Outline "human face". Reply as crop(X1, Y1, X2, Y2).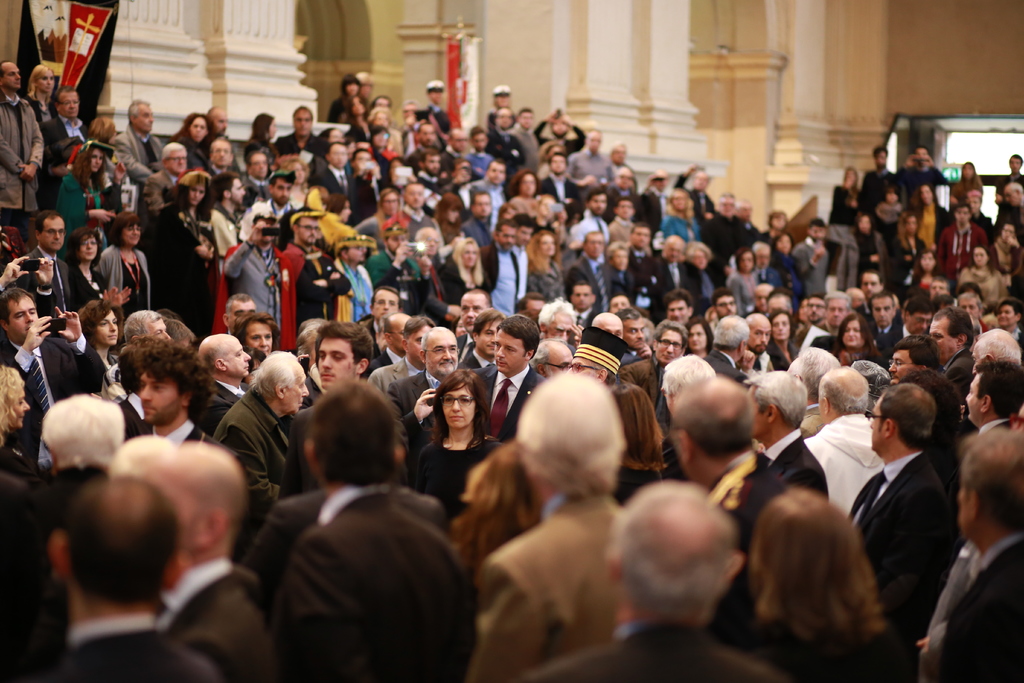
crop(464, 243, 482, 267).
